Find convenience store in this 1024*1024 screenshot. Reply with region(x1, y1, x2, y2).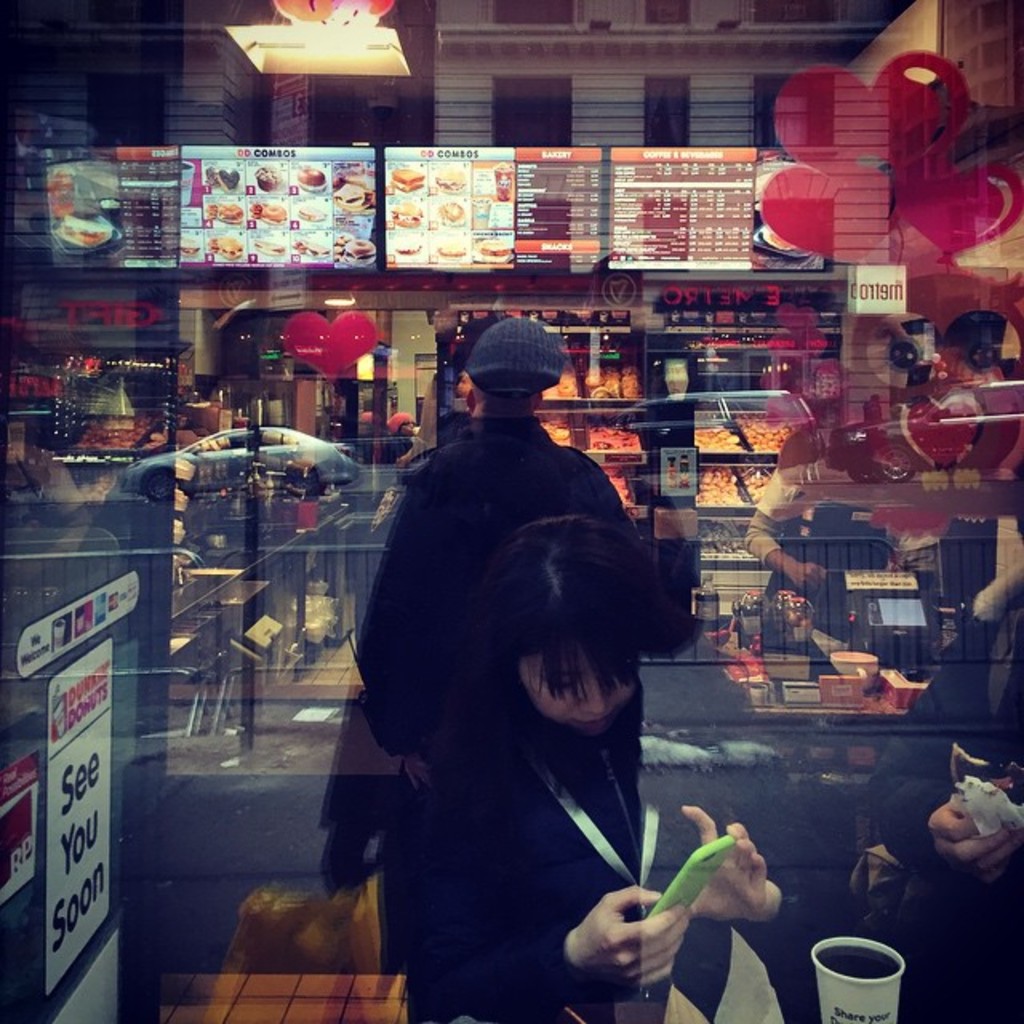
region(22, 54, 1023, 1019).
